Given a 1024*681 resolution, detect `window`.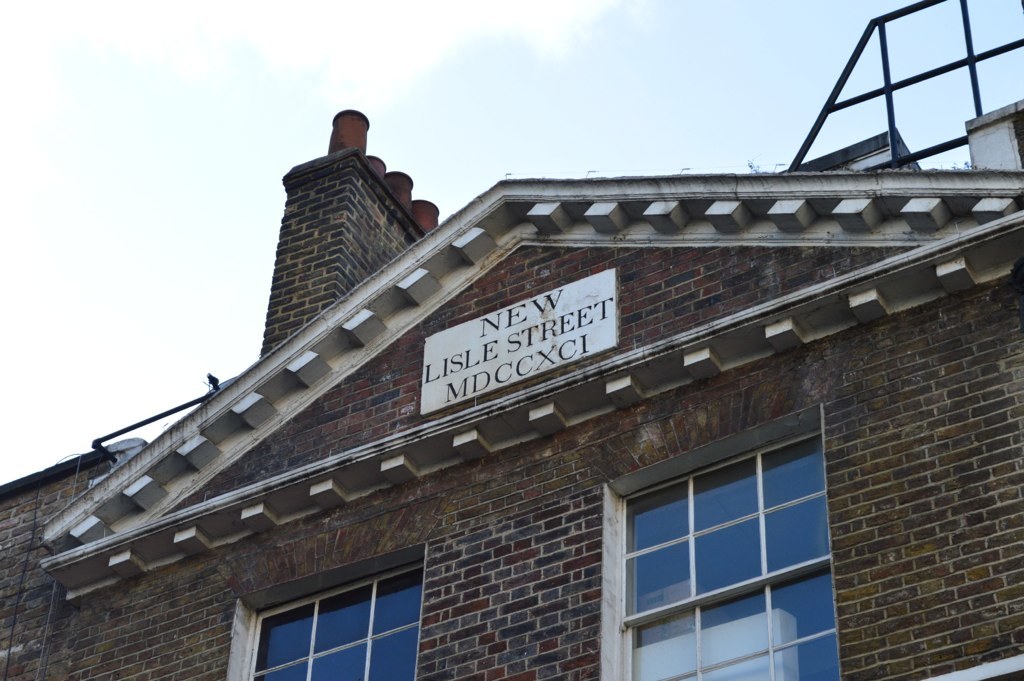
<bbox>601, 420, 846, 660</bbox>.
